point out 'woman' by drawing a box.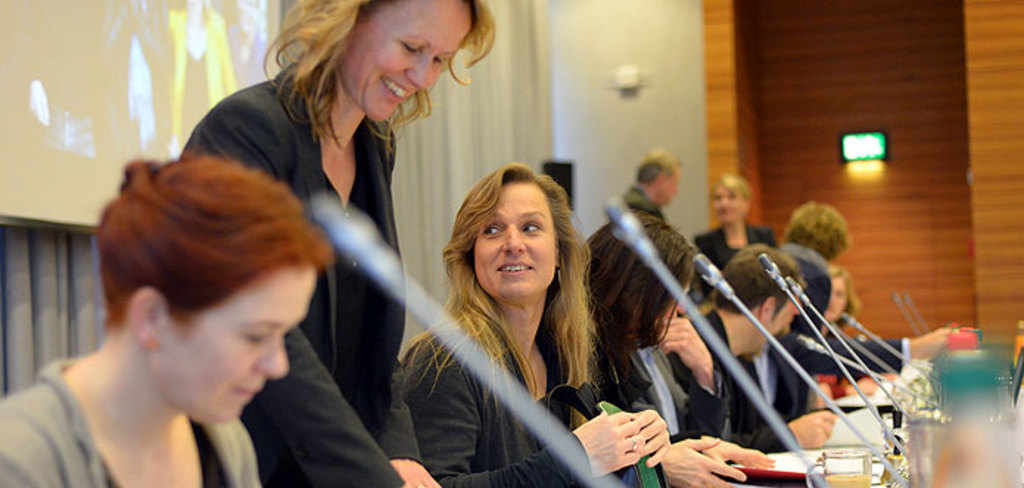
[775,193,853,267].
